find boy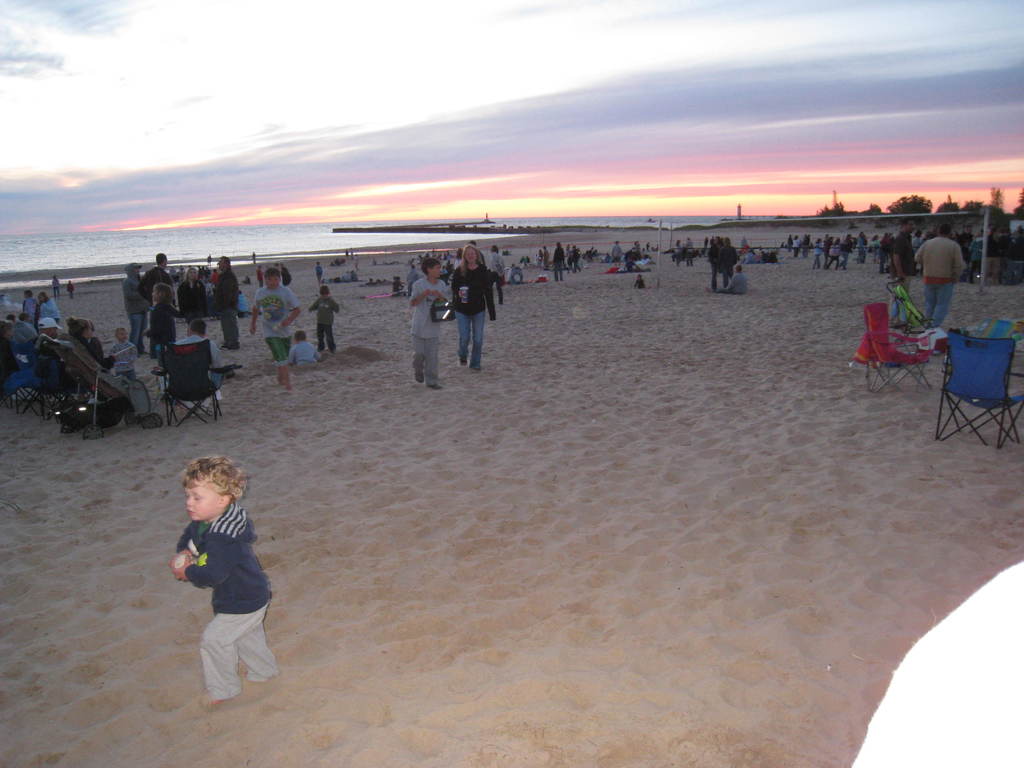
locate(108, 328, 140, 381)
